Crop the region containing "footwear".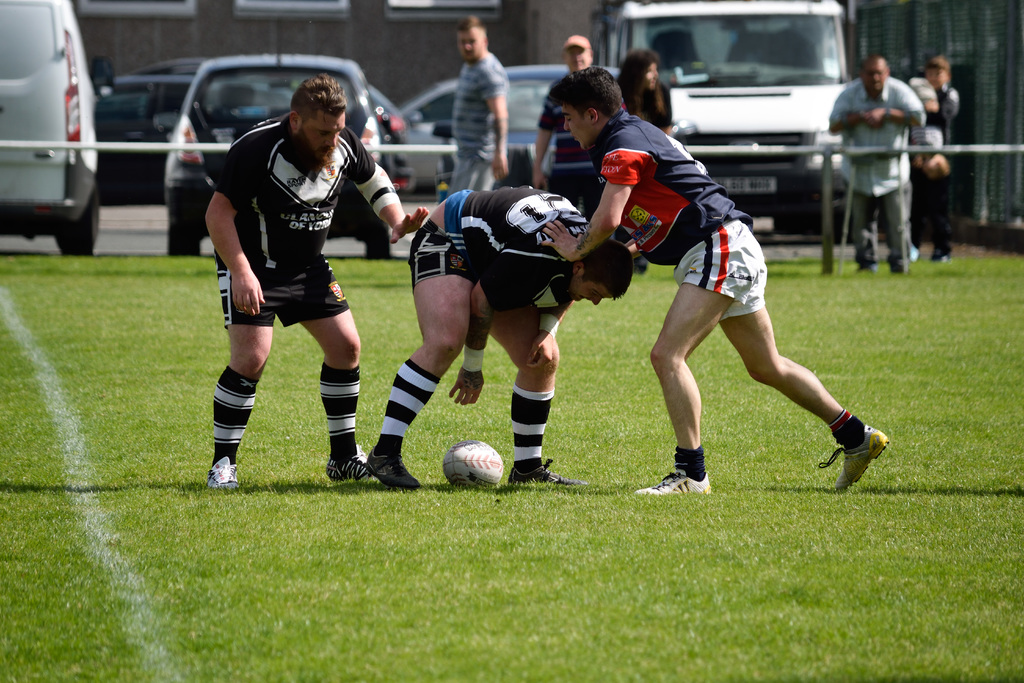
Crop region: region(201, 456, 237, 488).
